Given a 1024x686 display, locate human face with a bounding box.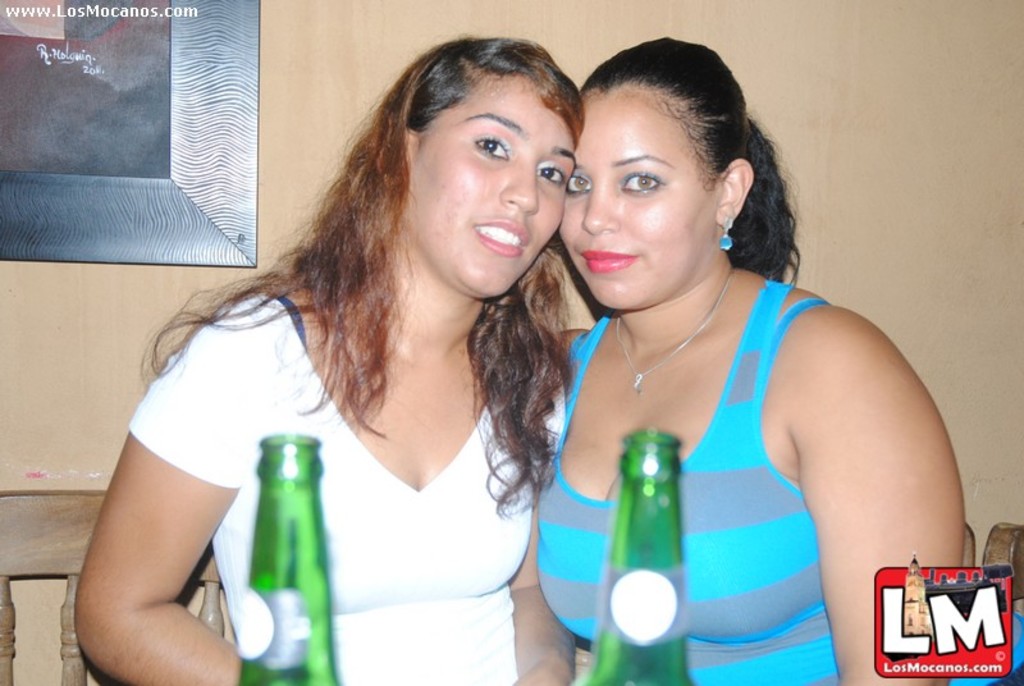
Located: 411, 92, 581, 294.
